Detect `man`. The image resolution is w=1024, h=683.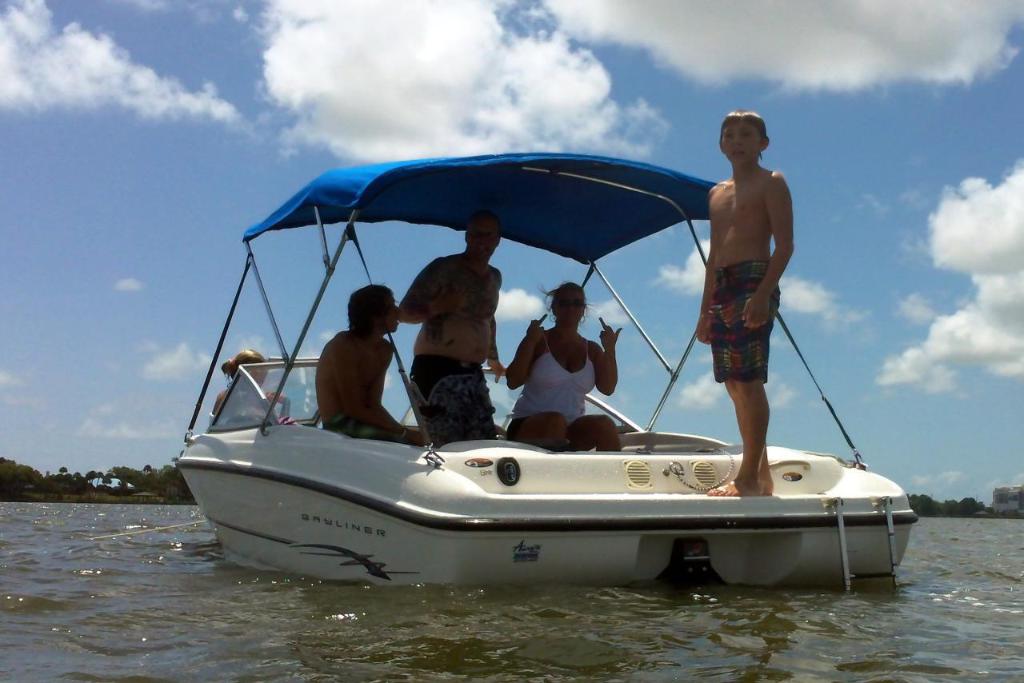
select_region(398, 210, 504, 442).
